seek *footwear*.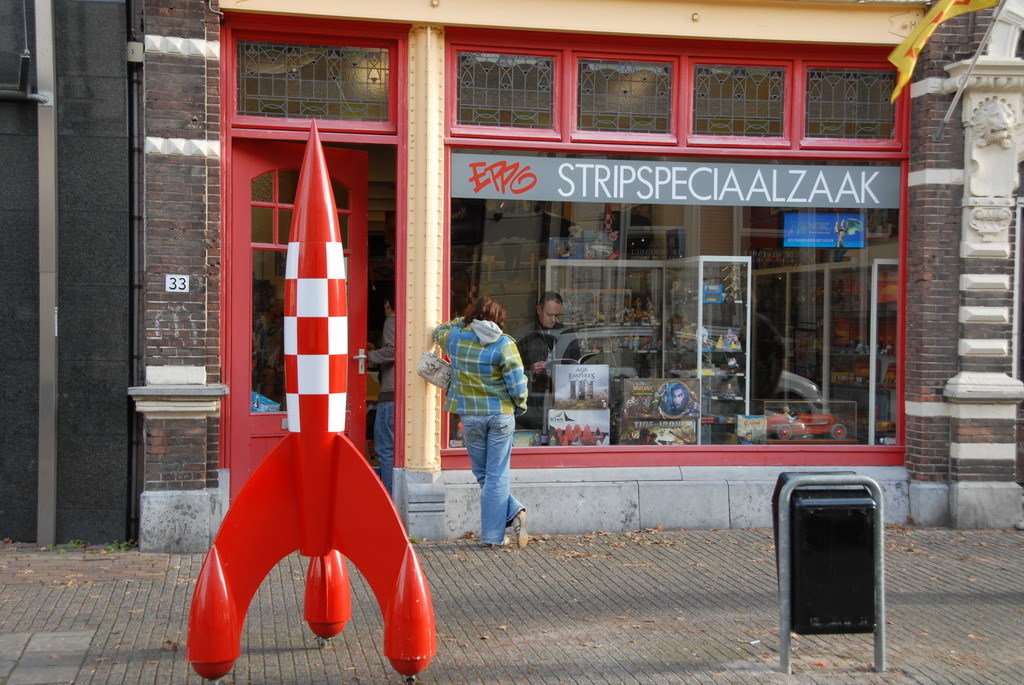
<box>509,511,527,552</box>.
